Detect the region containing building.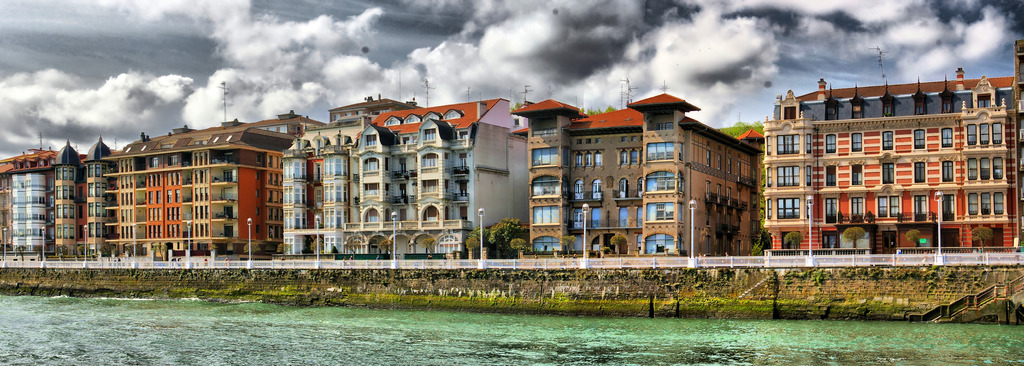
765 44 1016 254.
